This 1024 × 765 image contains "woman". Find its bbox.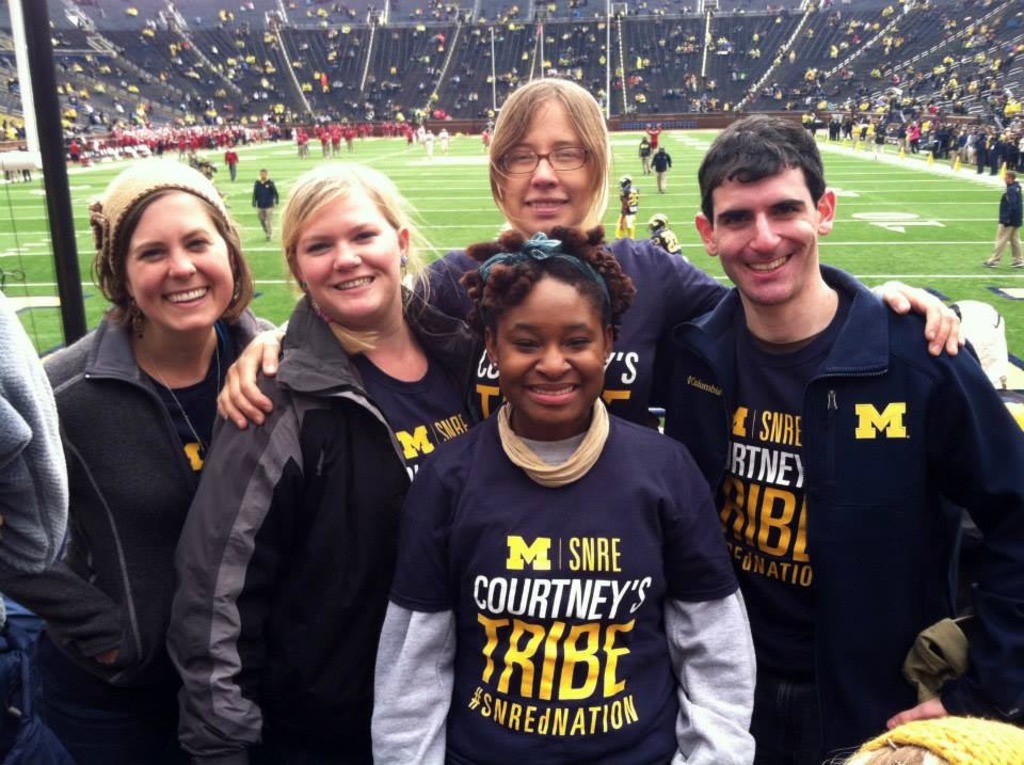
213/80/967/428.
